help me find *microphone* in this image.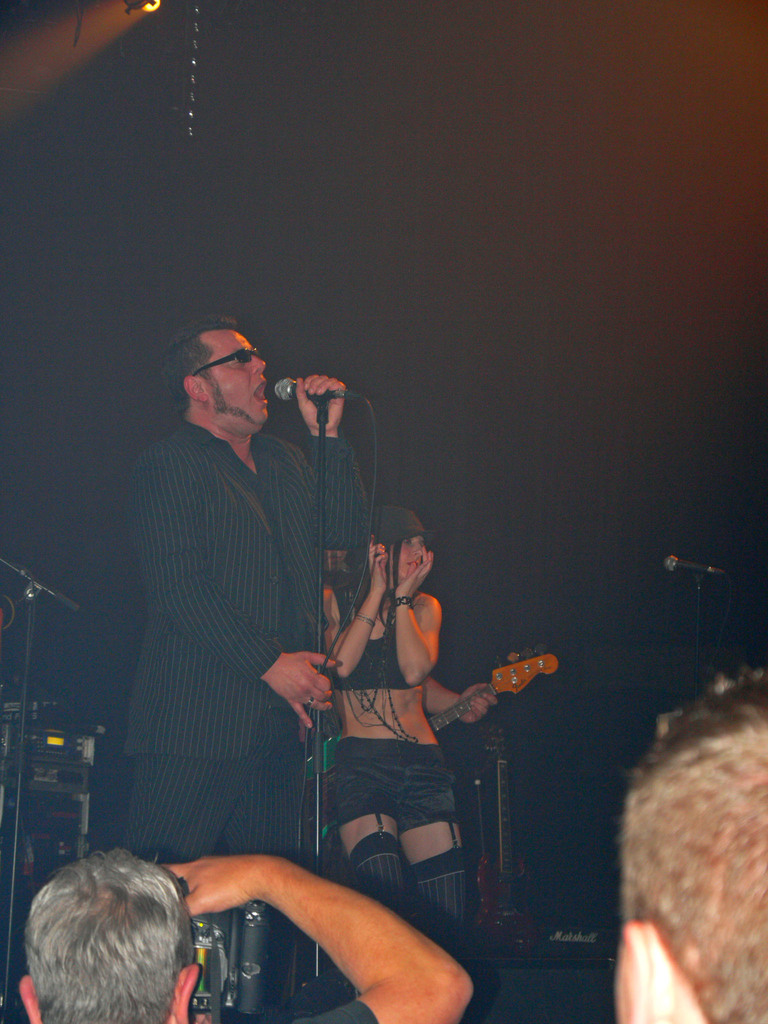
Found it: bbox=[266, 364, 362, 447].
